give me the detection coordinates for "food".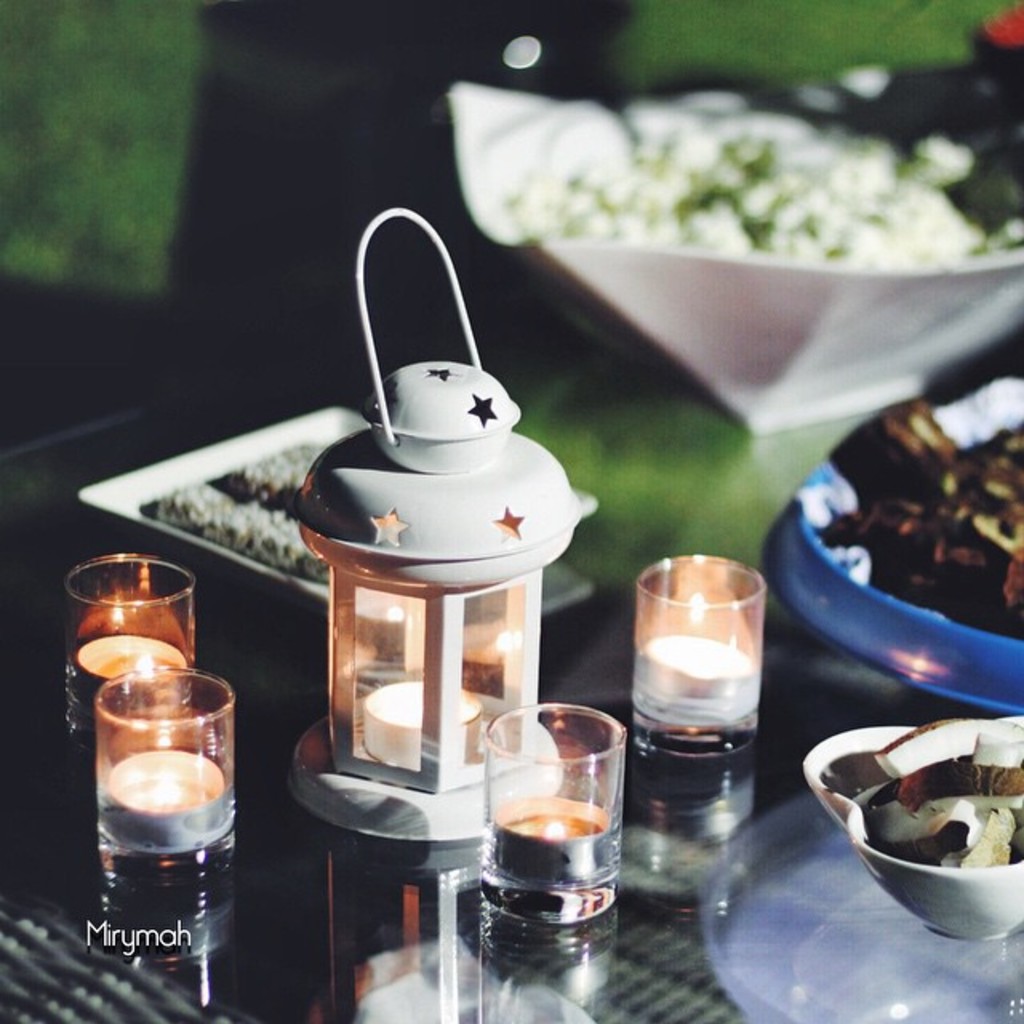
crop(144, 440, 347, 584).
